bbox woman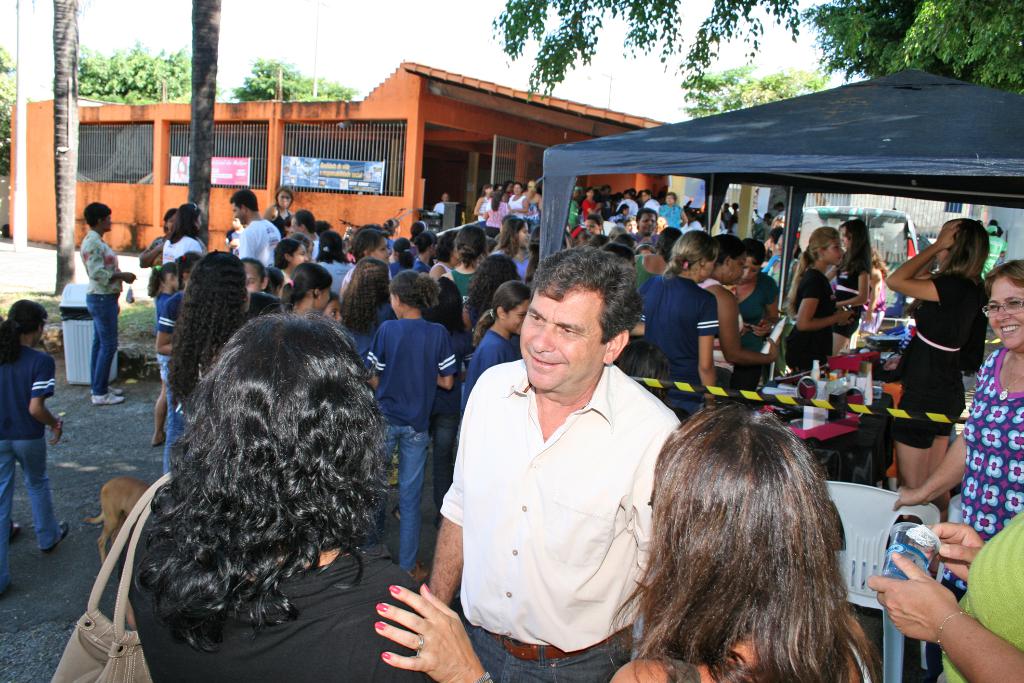
x1=376, y1=399, x2=892, y2=682
